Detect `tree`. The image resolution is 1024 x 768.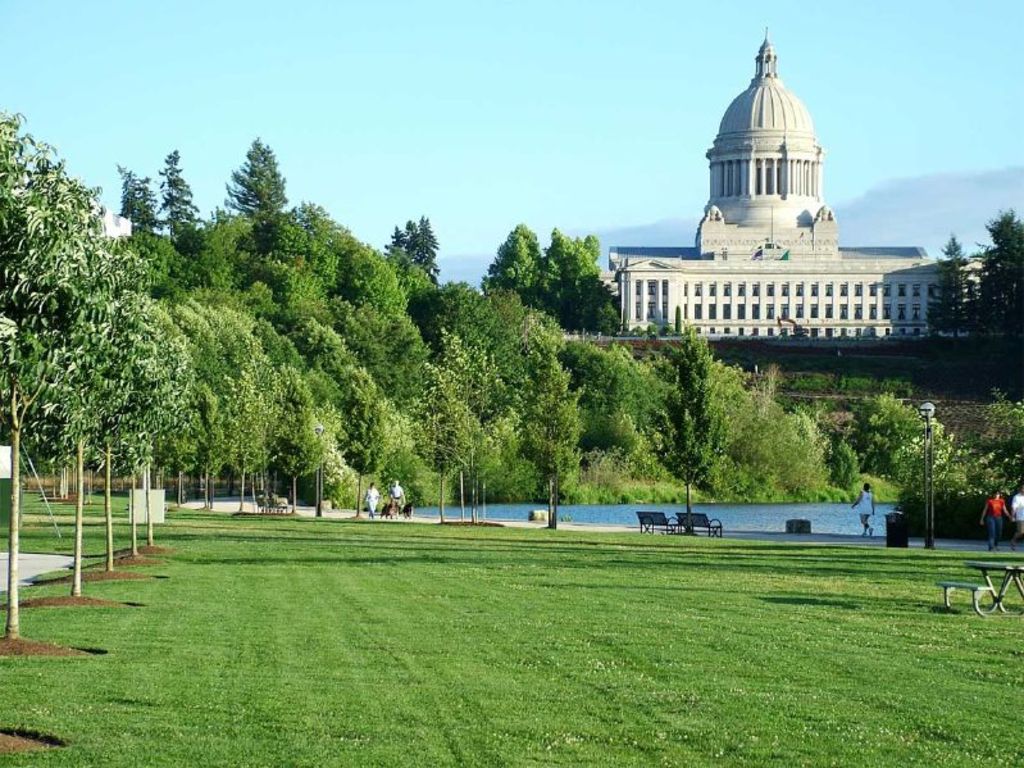
(564, 336, 670, 499).
